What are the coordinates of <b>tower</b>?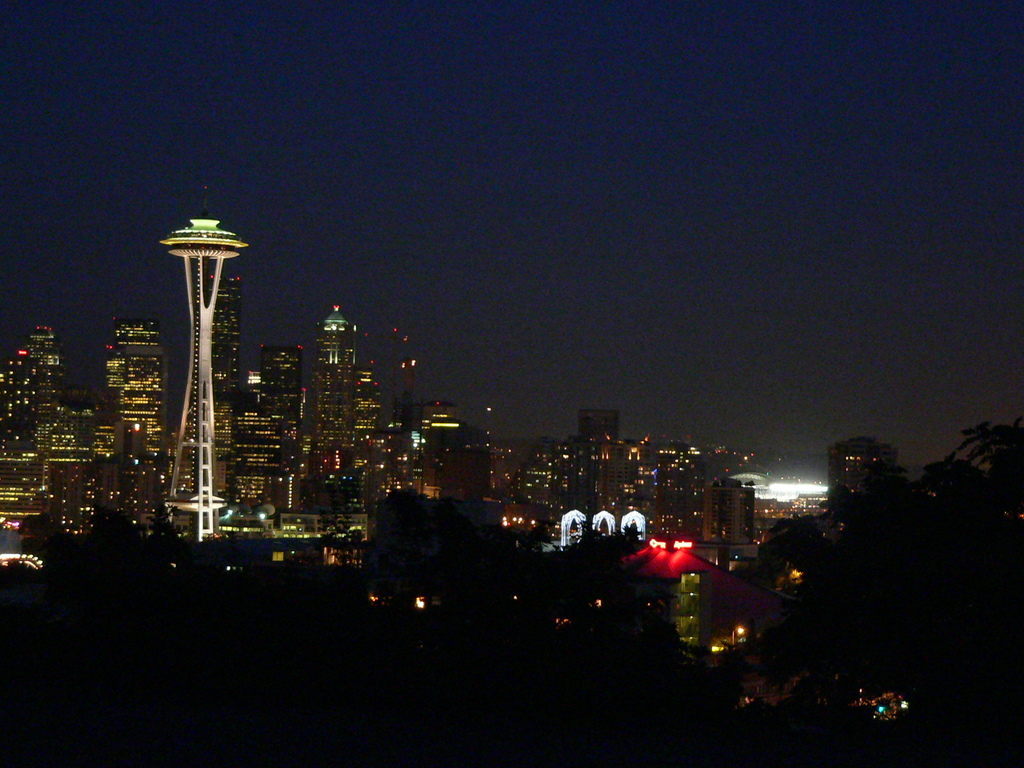
x1=574, y1=404, x2=626, y2=463.
